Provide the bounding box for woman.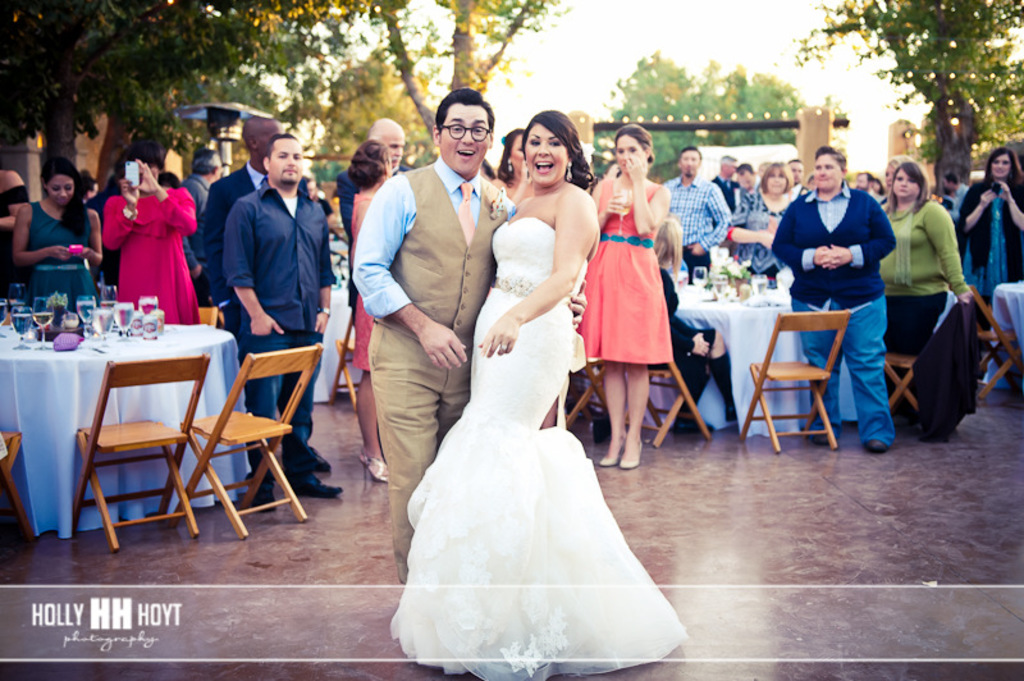
(left=566, top=123, right=668, bottom=470).
